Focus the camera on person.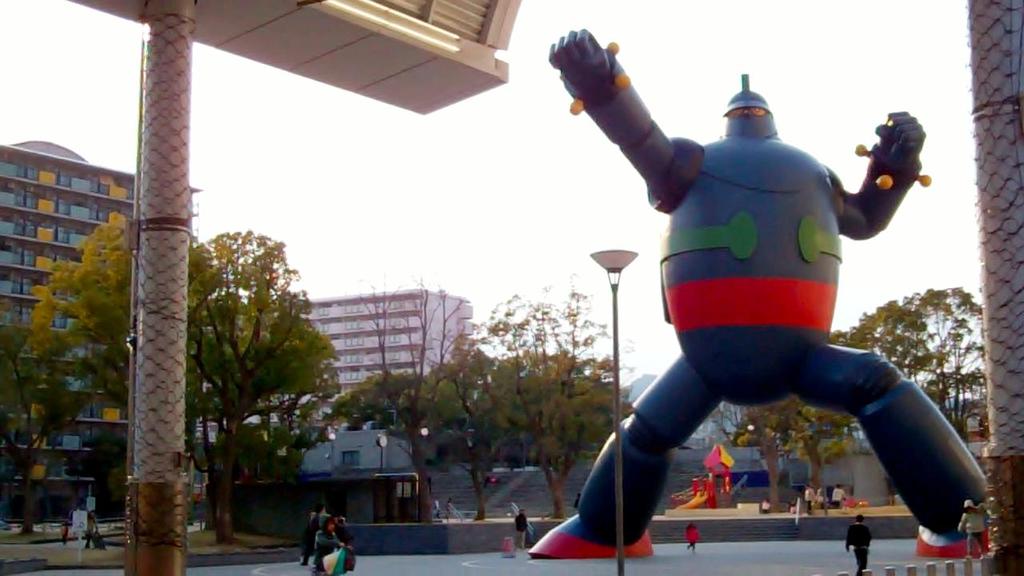
Focus region: left=682, top=525, right=699, bottom=550.
